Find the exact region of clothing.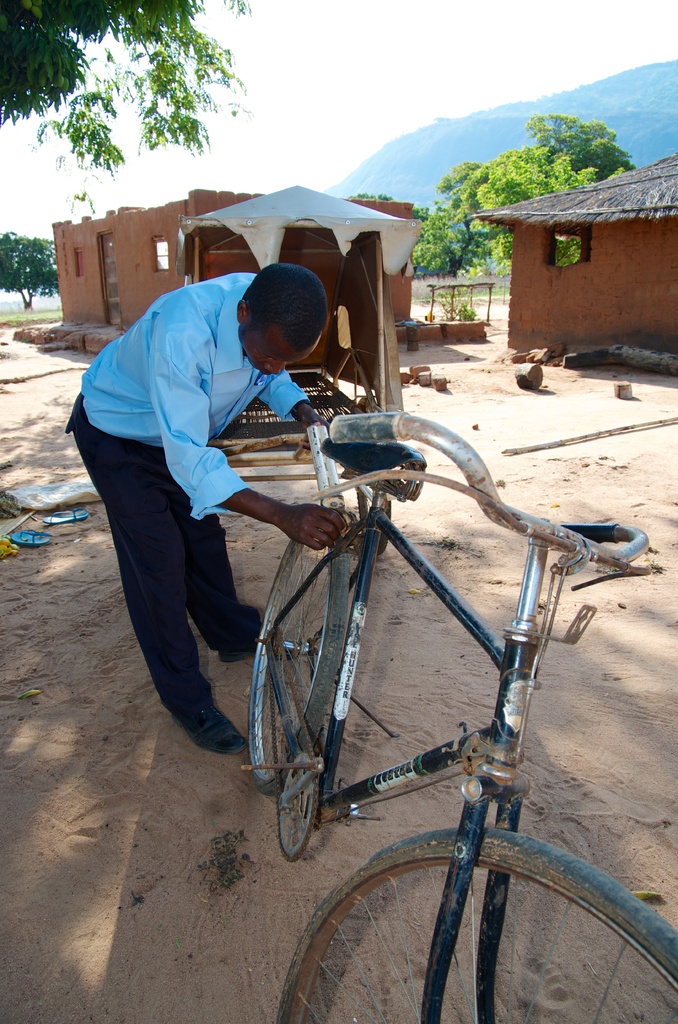
Exact region: 66, 268, 309, 716.
